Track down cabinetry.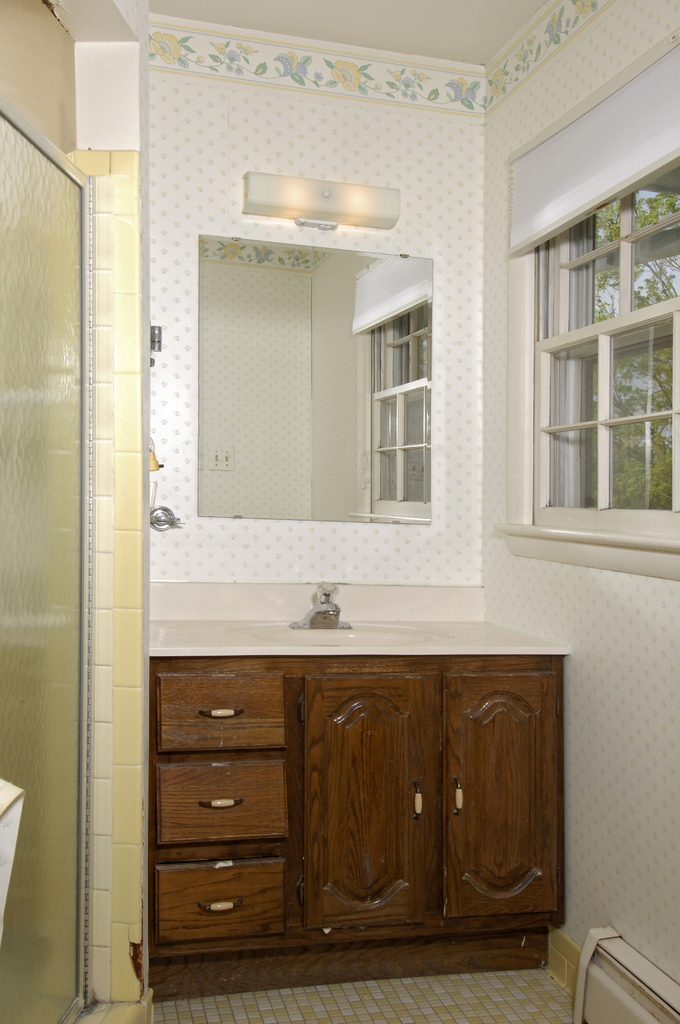
Tracked to rect(142, 653, 567, 1003).
